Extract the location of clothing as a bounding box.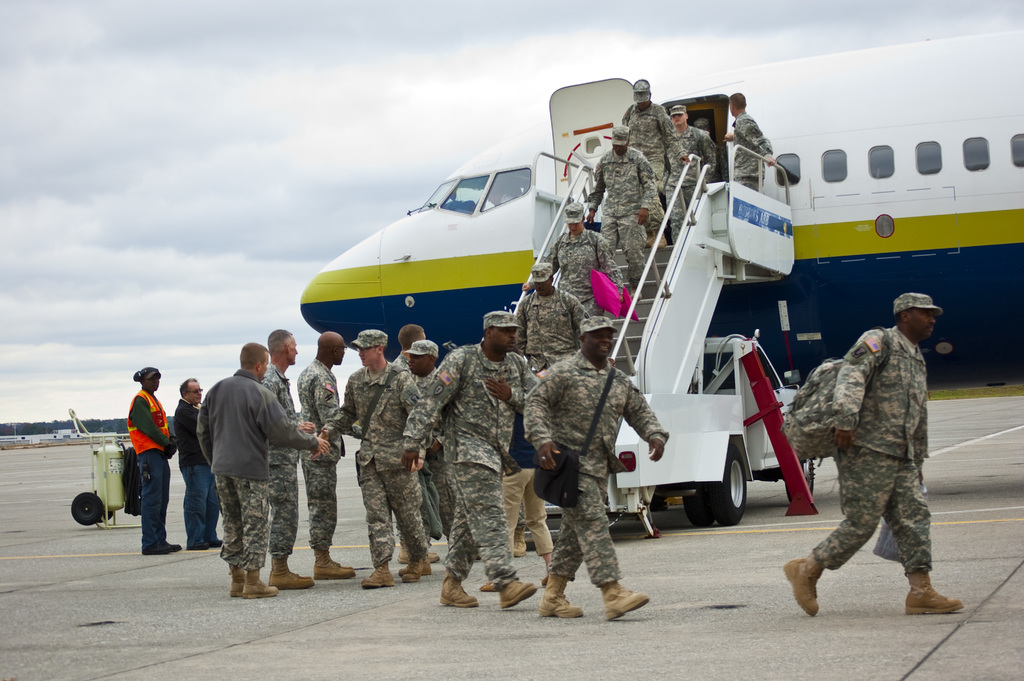
(x1=394, y1=351, x2=413, y2=367).
